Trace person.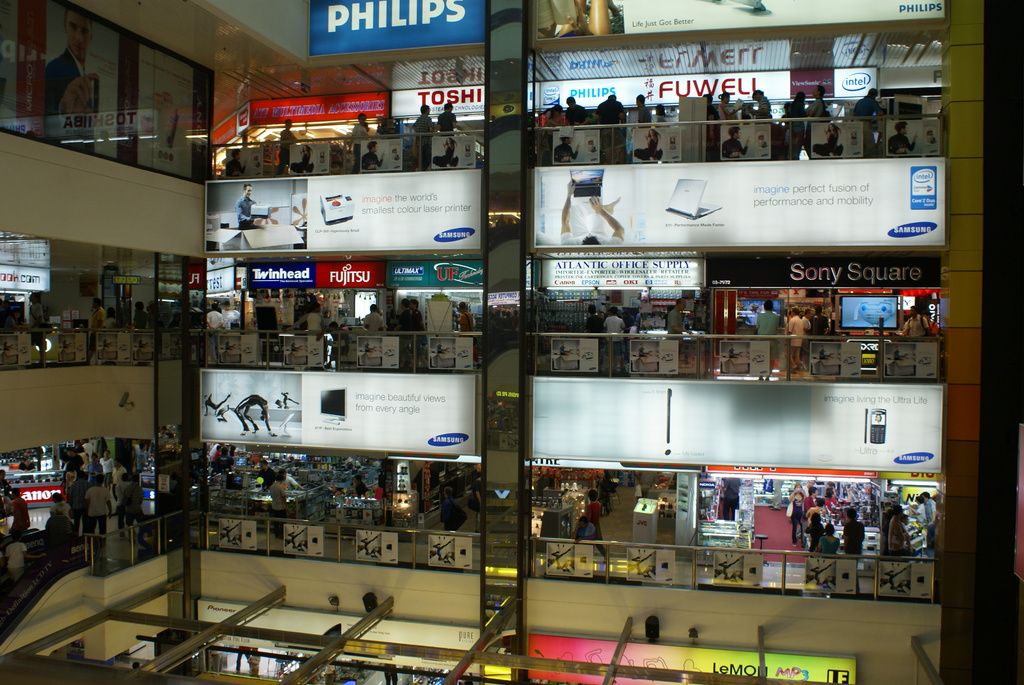
Traced to box(723, 479, 743, 521).
